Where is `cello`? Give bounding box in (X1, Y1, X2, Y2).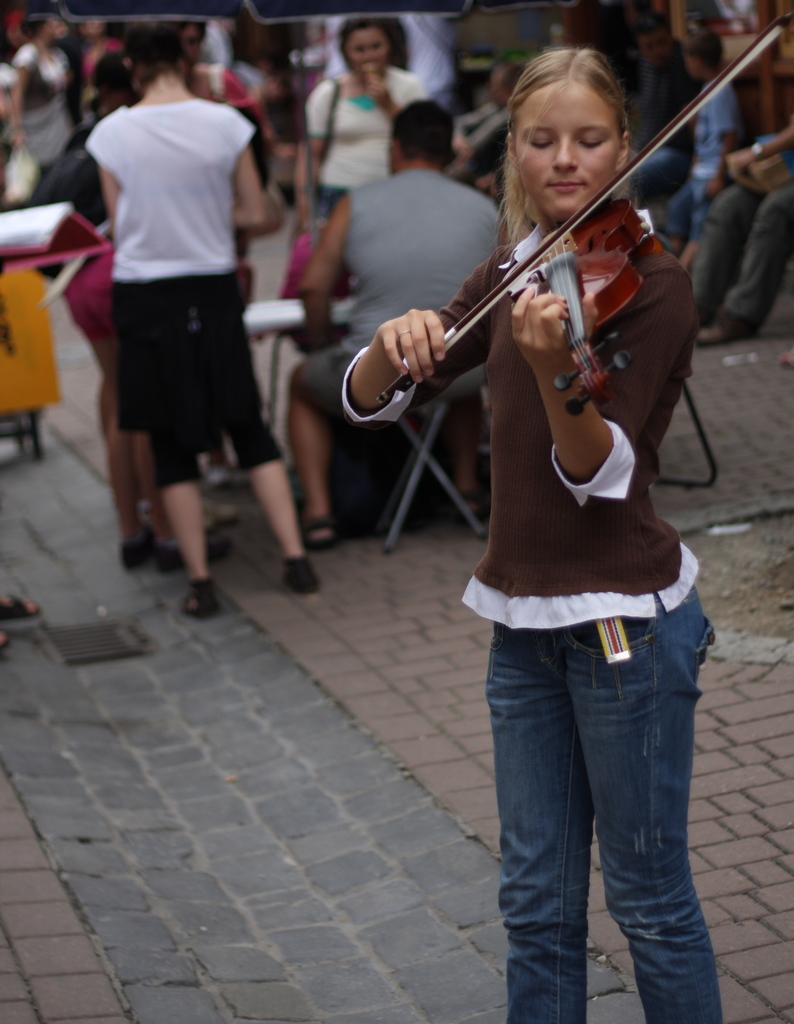
(377, 13, 793, 424).
